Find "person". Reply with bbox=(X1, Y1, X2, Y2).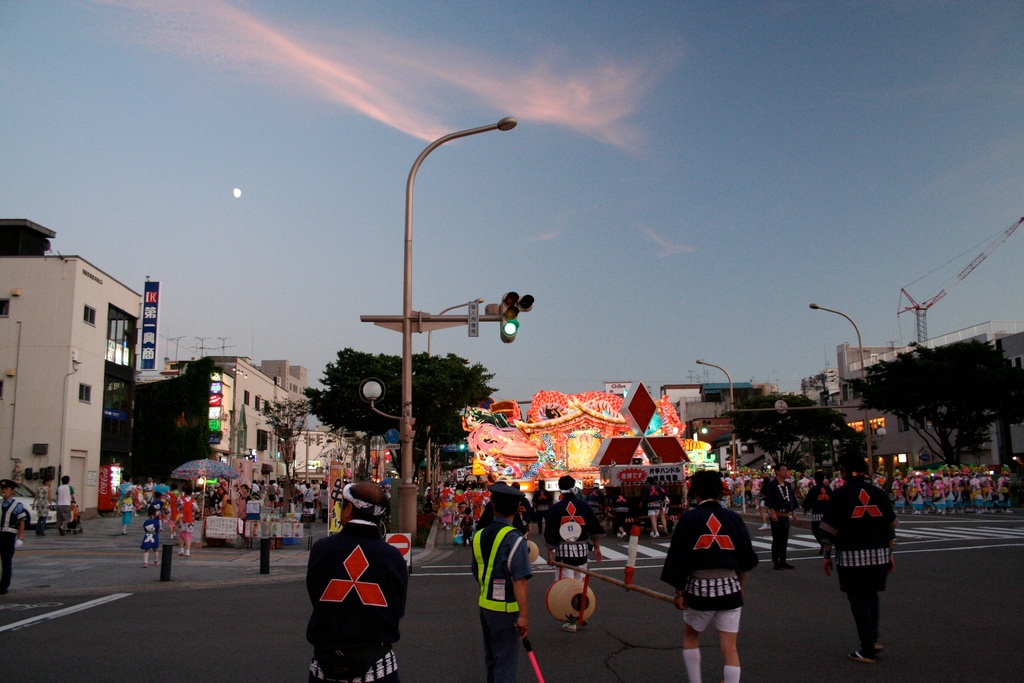
bbox=(543, 475, 596, 638).
